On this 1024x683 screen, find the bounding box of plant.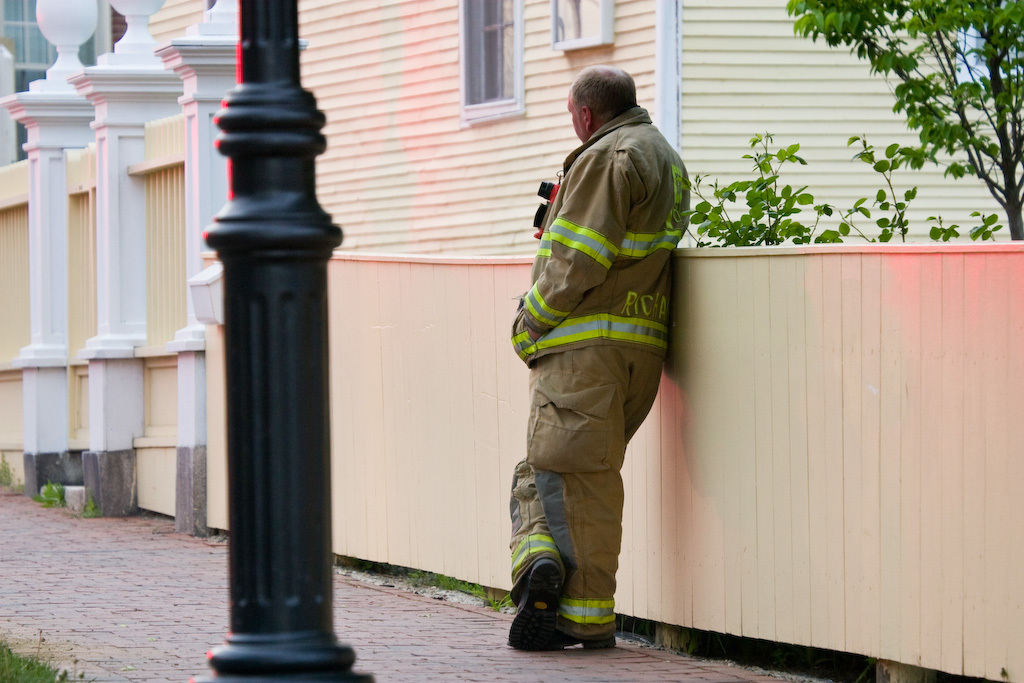
Bounding box: BBox(0, 448, 15, 489).
